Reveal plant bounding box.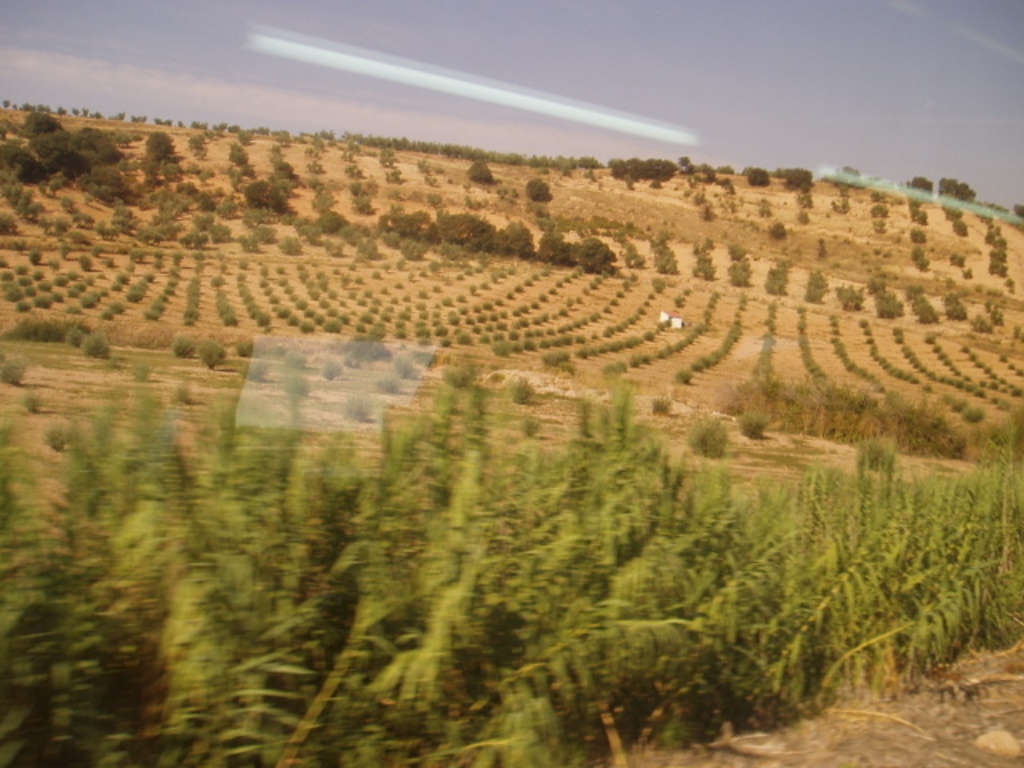
Revealed: region(512, 382, 533, 411).
